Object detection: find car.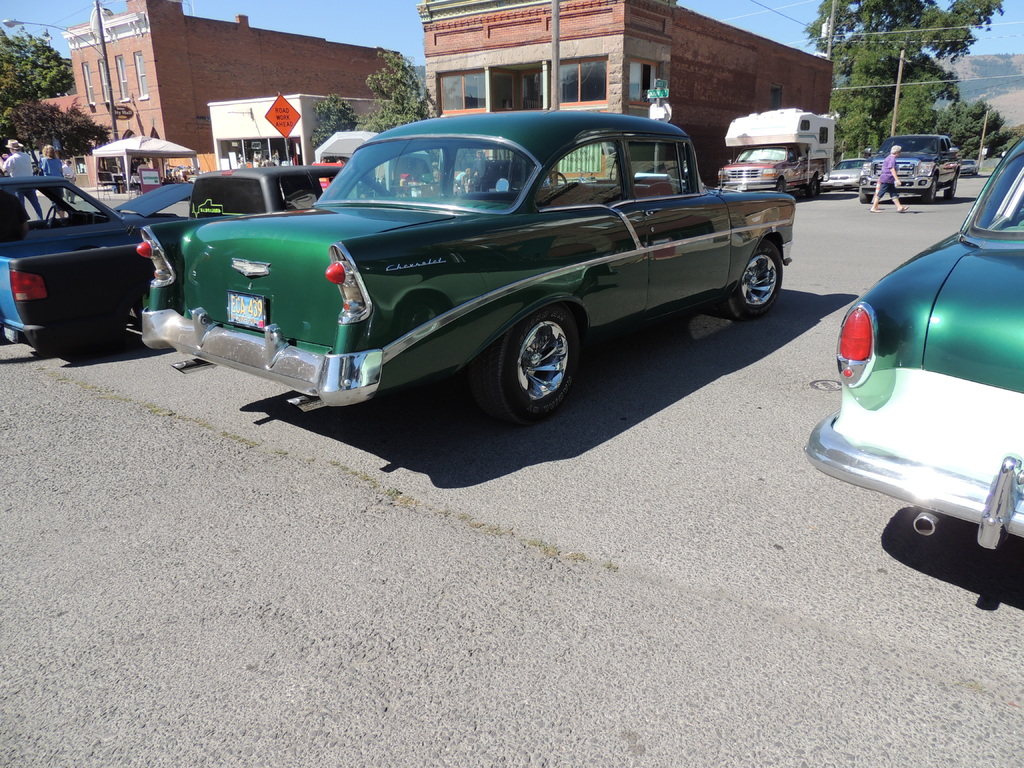
<bbox>806, 132, 1023, 560</bbox>.
